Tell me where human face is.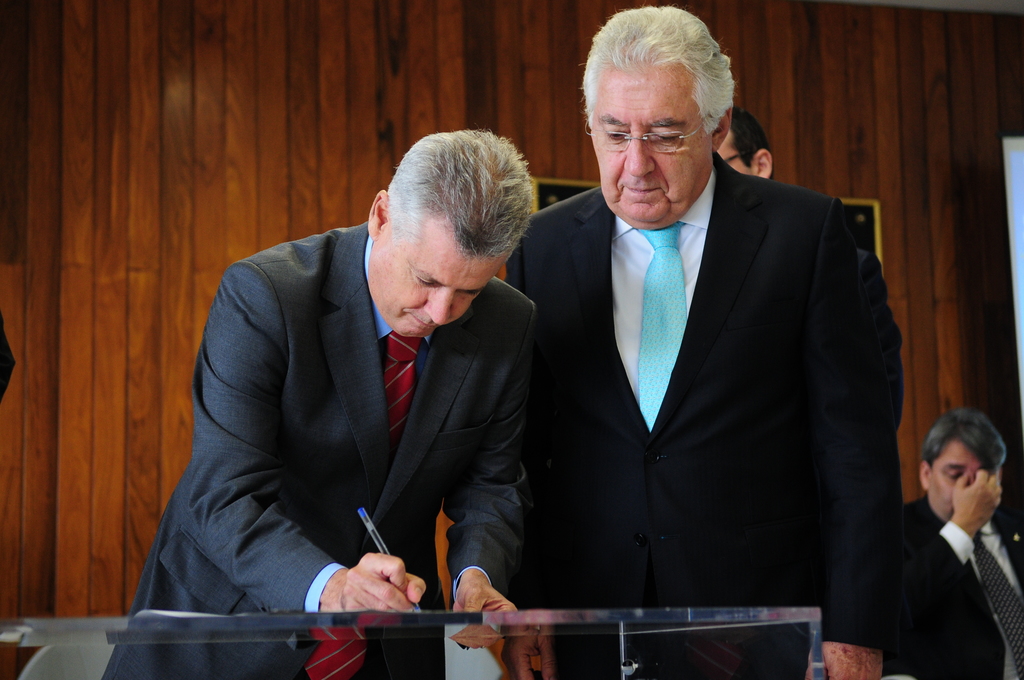
human face is at l=714, t=125, r=753, b=172.
